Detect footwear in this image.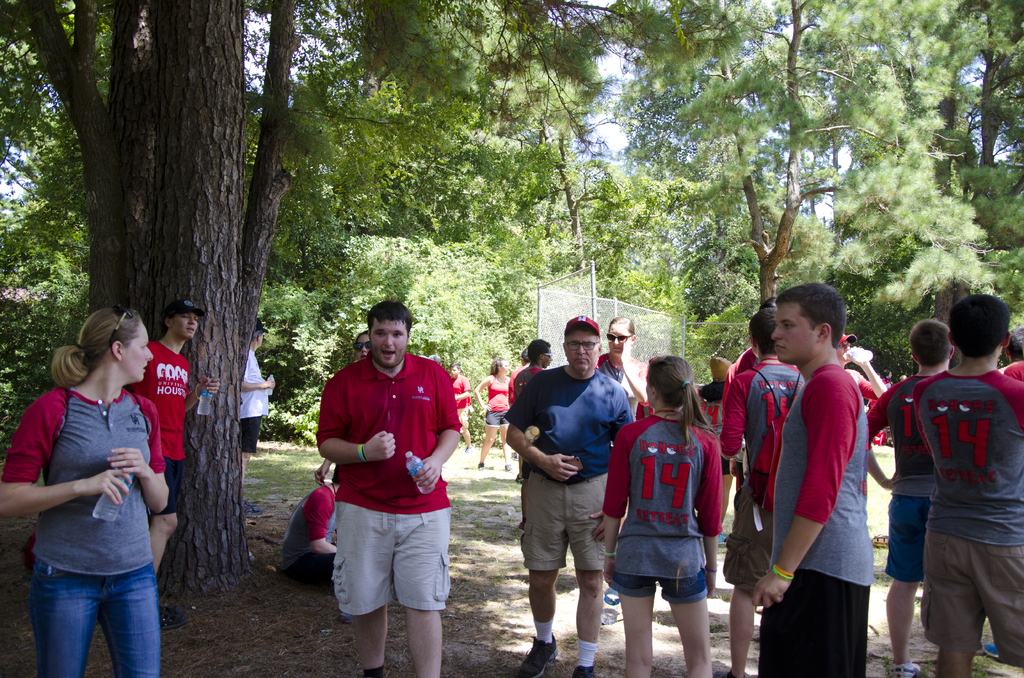
Detection: [719,534,728,547].
